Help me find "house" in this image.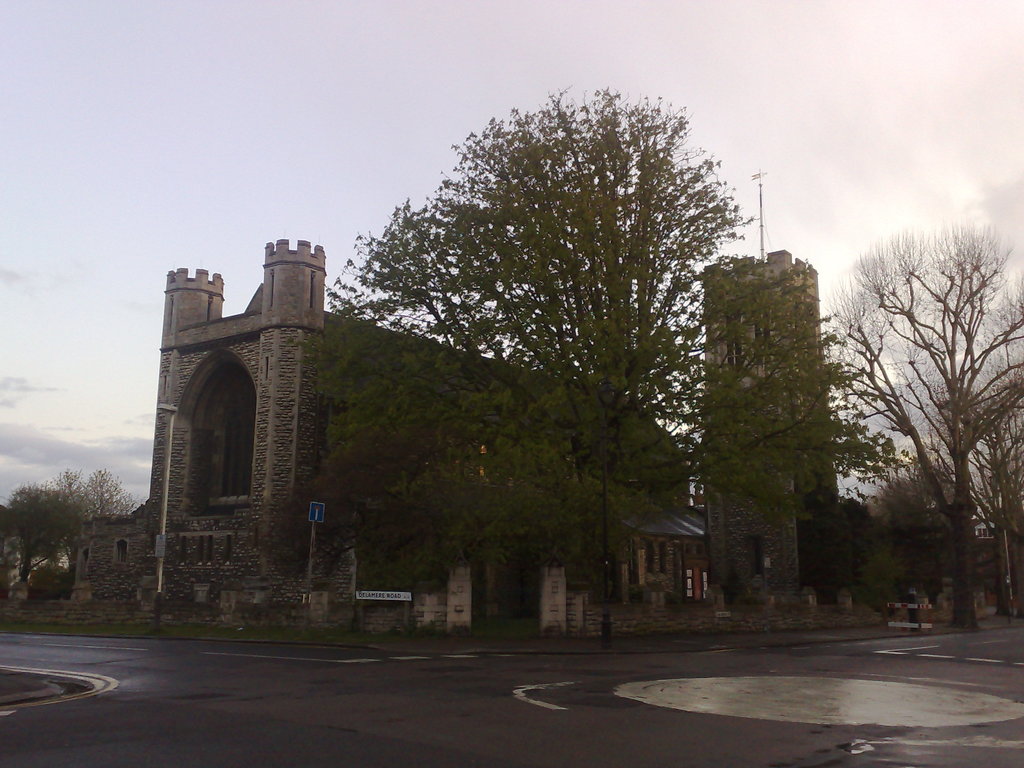
Found it: select_region(691, 244, 829, 616).
